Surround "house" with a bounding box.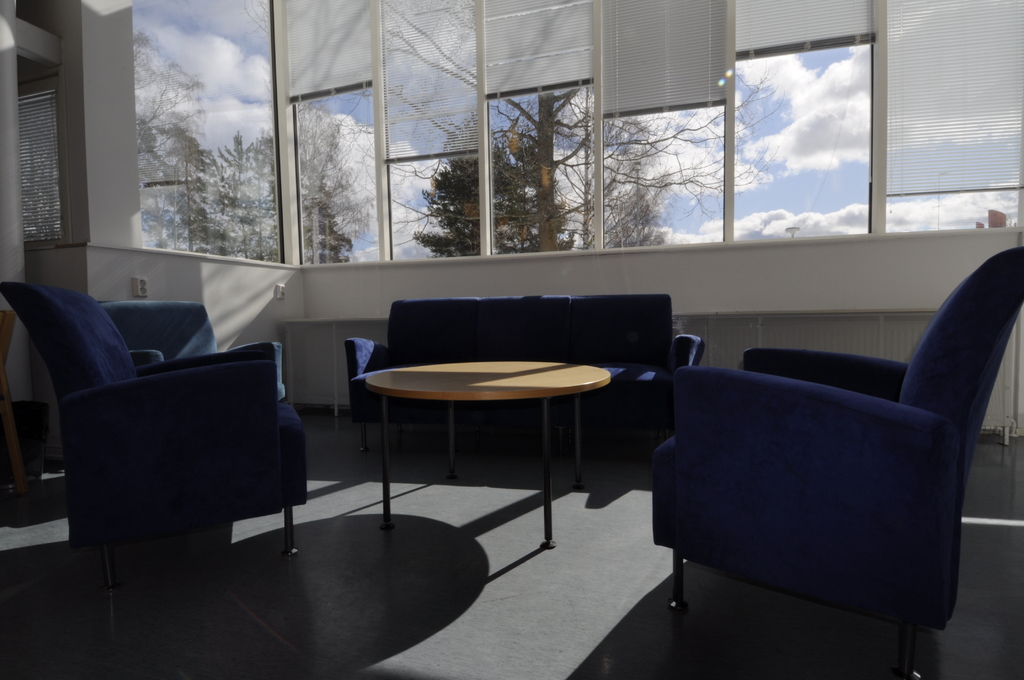
<region>66, 14, 1023, 611</region>.
